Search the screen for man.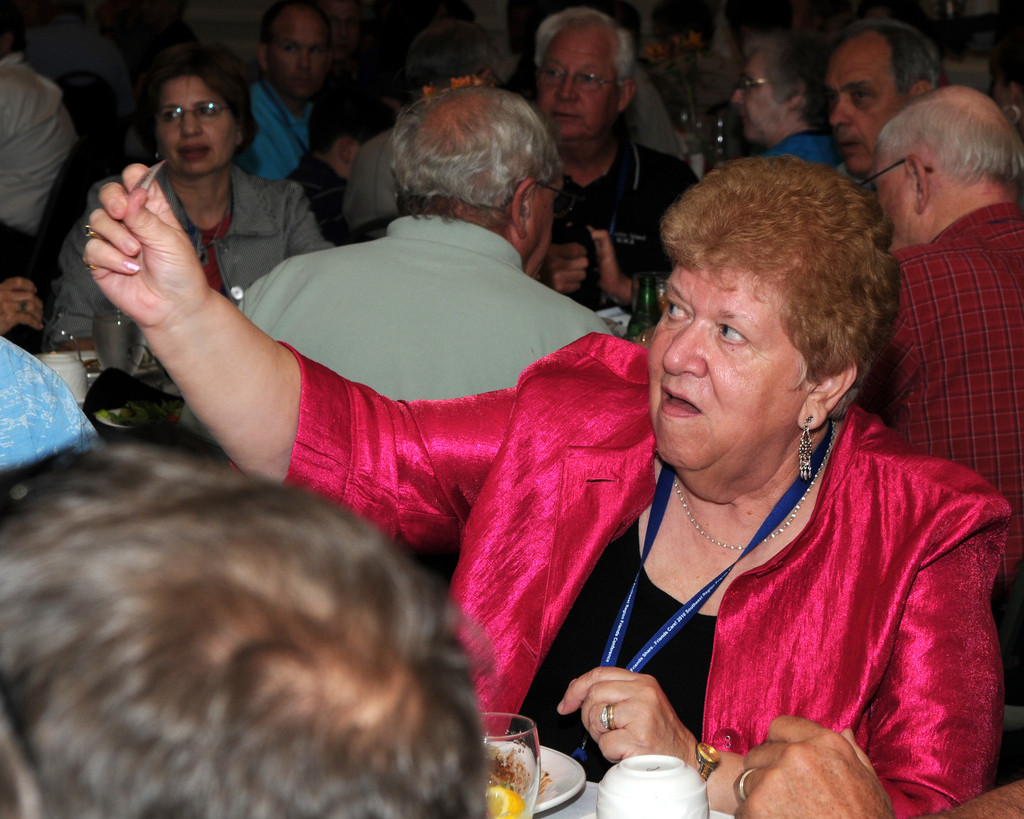
Found at [248,4,328,181].
